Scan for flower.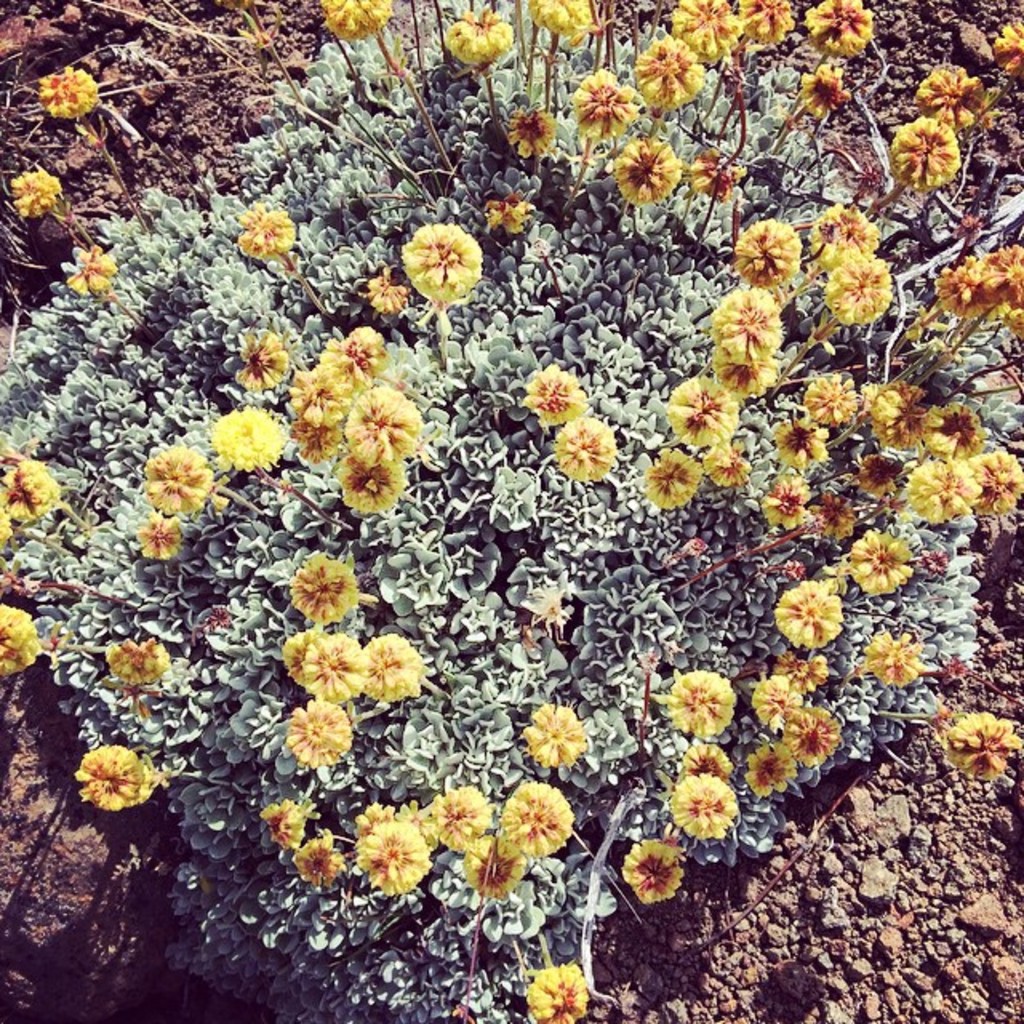
Scan result: Rect(331, 450, 406, 512).
